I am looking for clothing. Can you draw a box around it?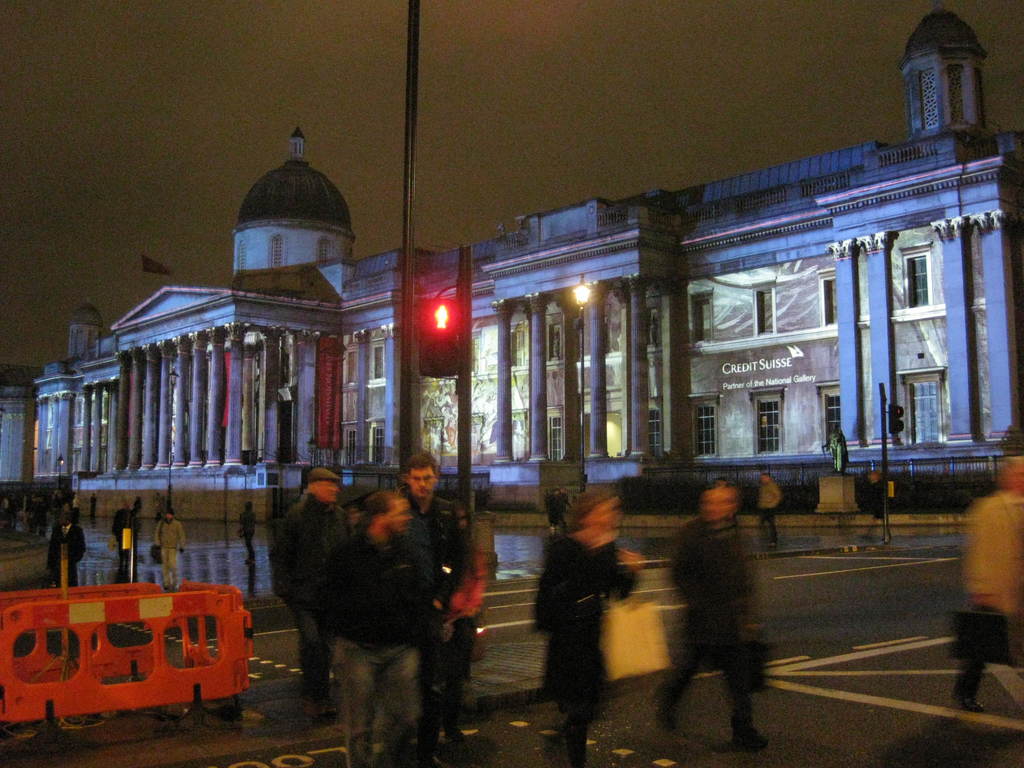
Sure, the bounding box is x1=0 y1=497 x2=12 y2=531.
